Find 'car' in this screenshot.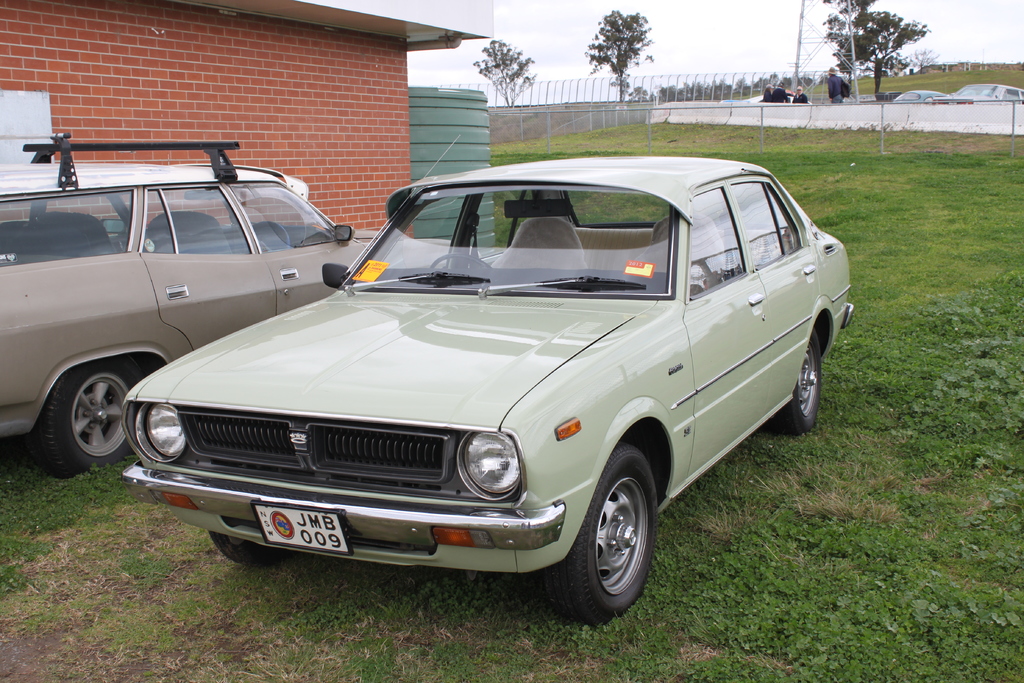
The bounding box for 'car' is (left=719, top=92, right=808, bottom=103).
